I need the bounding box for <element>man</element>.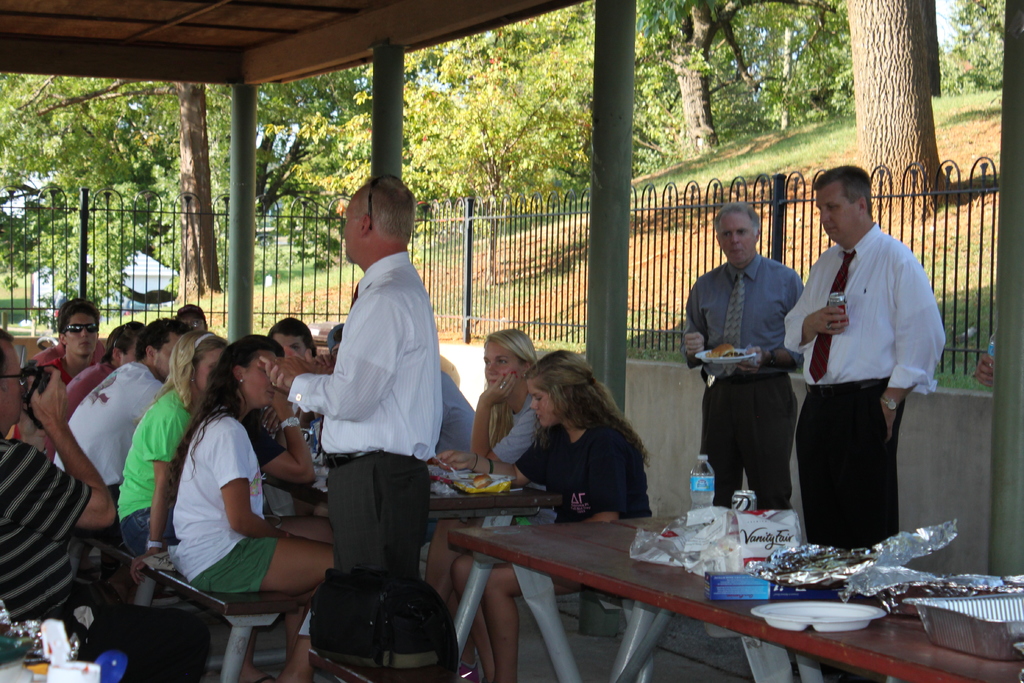
Here it is: [326, 320, 472, 545].
